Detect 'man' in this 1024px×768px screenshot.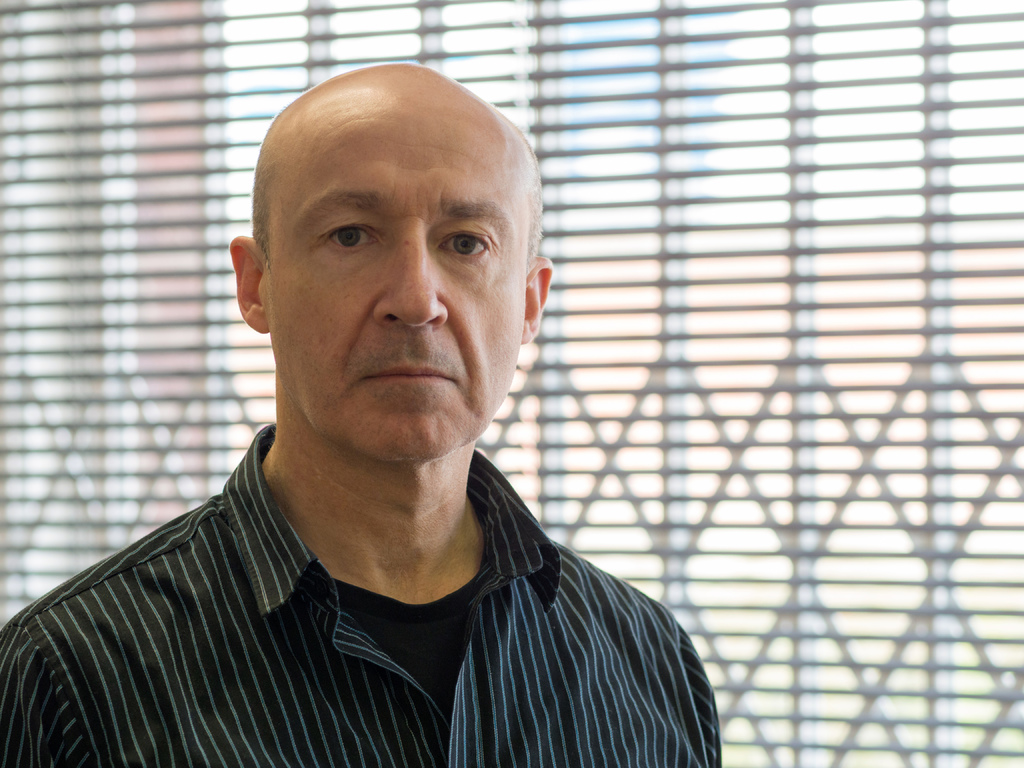
Detection: pyautogui.locateOnScreen(15, 49, 760, 749).
